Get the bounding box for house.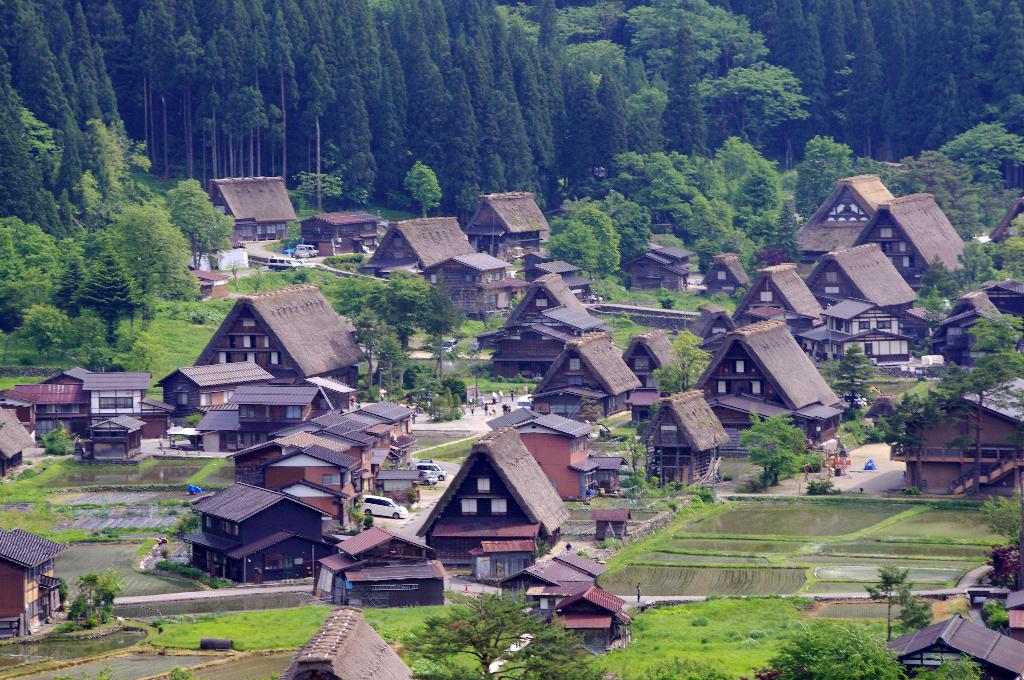
(472, 273, 609, 375).
